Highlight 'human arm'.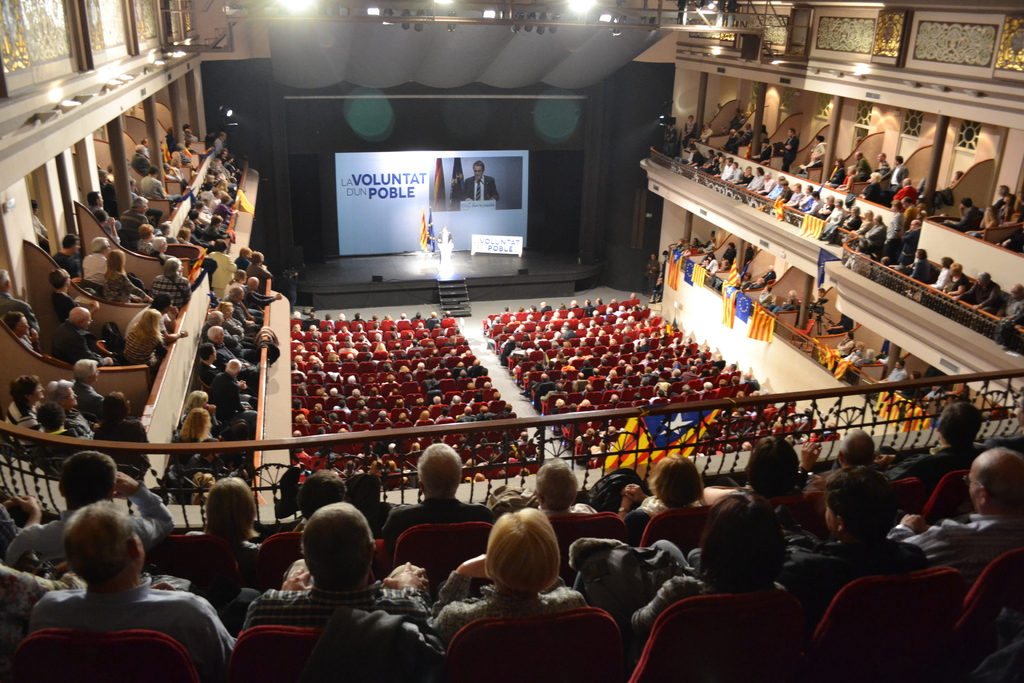
Highlighted region: [x1=240, y1=359, x2=253, y2=368].
